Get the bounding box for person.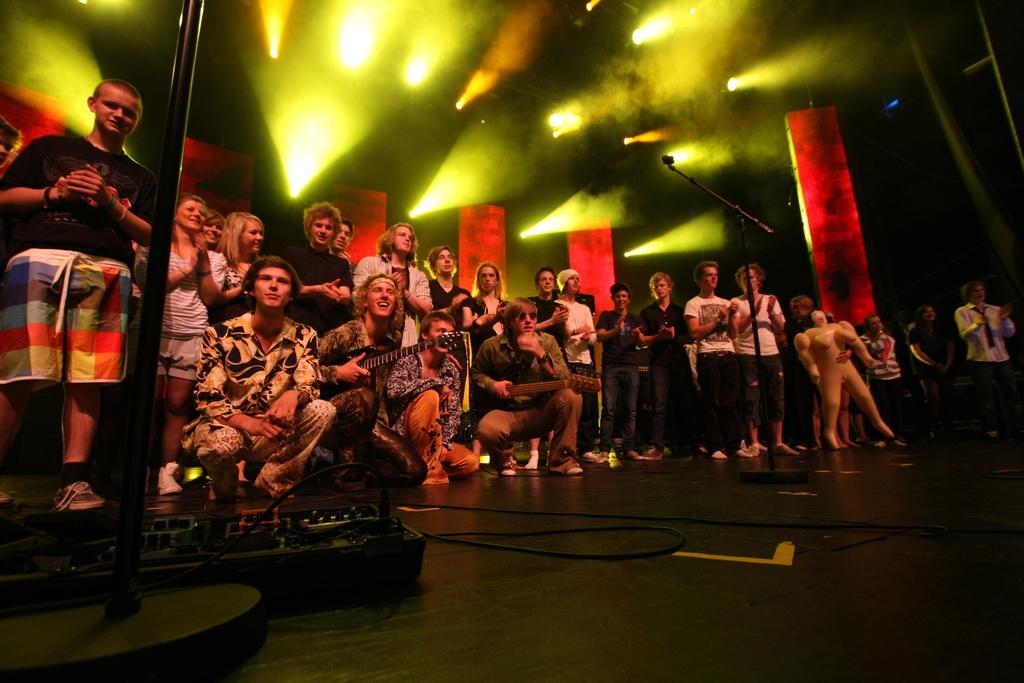
box(902, 300, 960, 406).
